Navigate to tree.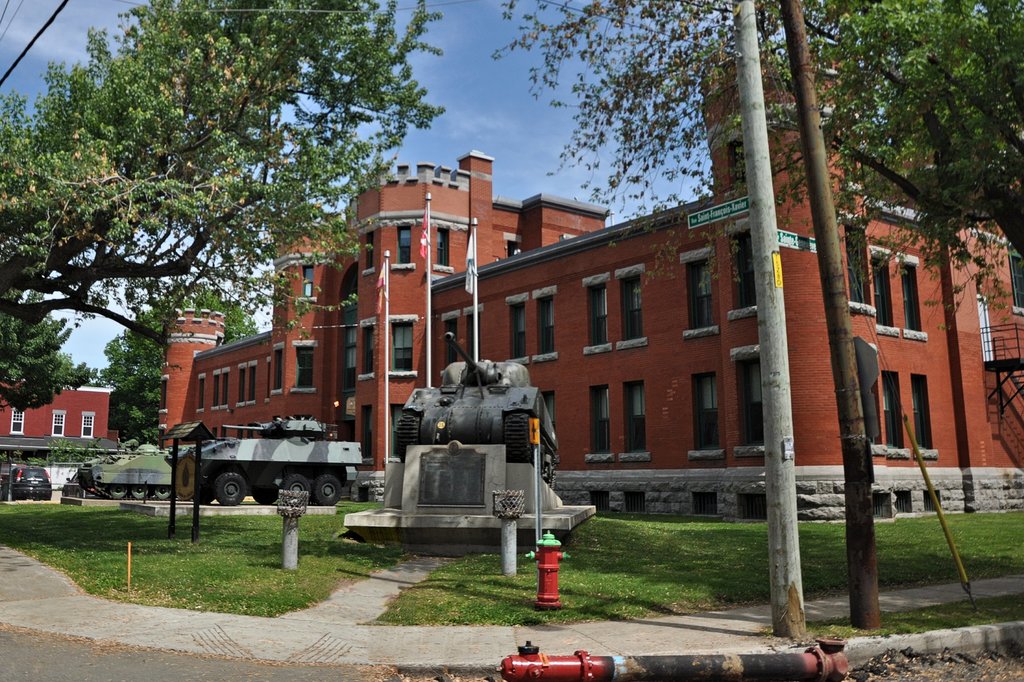
Navigation target: (104,283,269,448).
